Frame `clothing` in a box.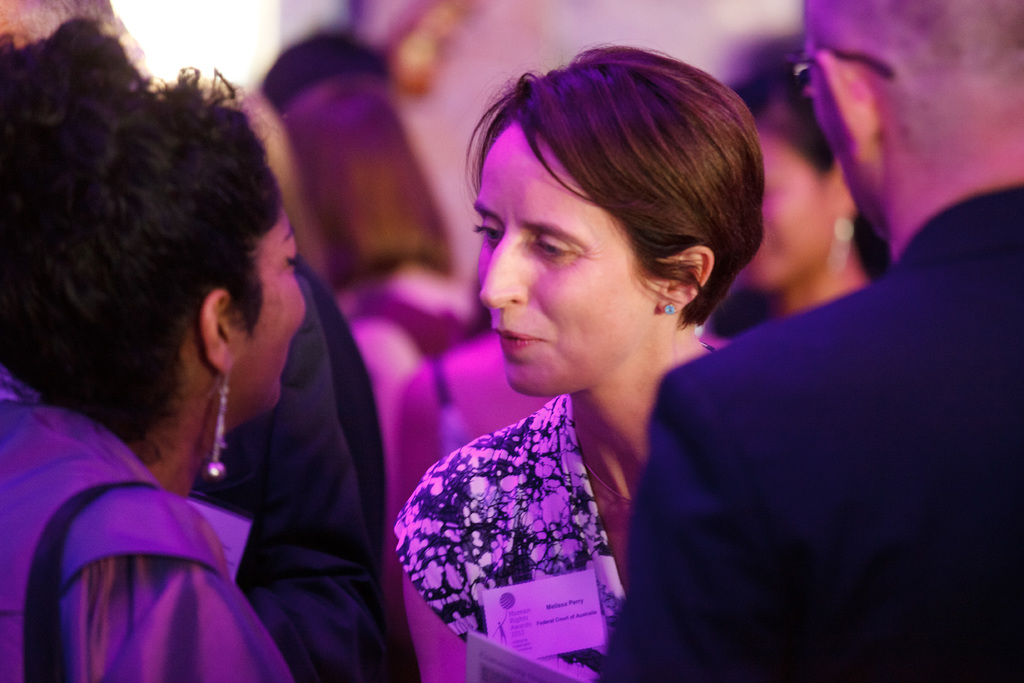
380,333,730,682.
